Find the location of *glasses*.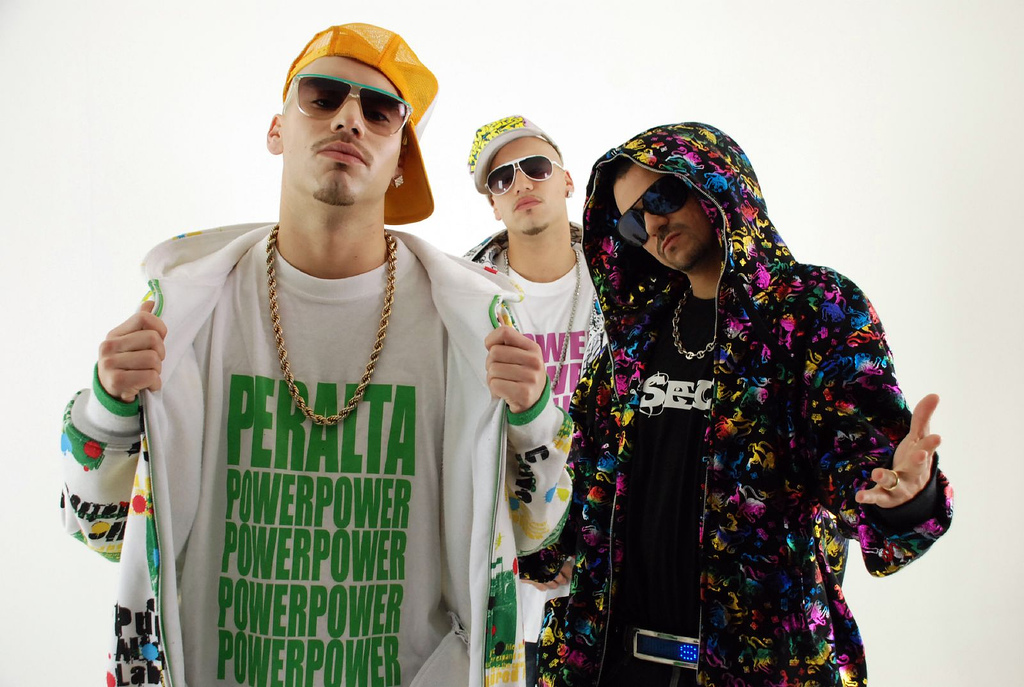
Location: crop(617, 173, 697, 246).
